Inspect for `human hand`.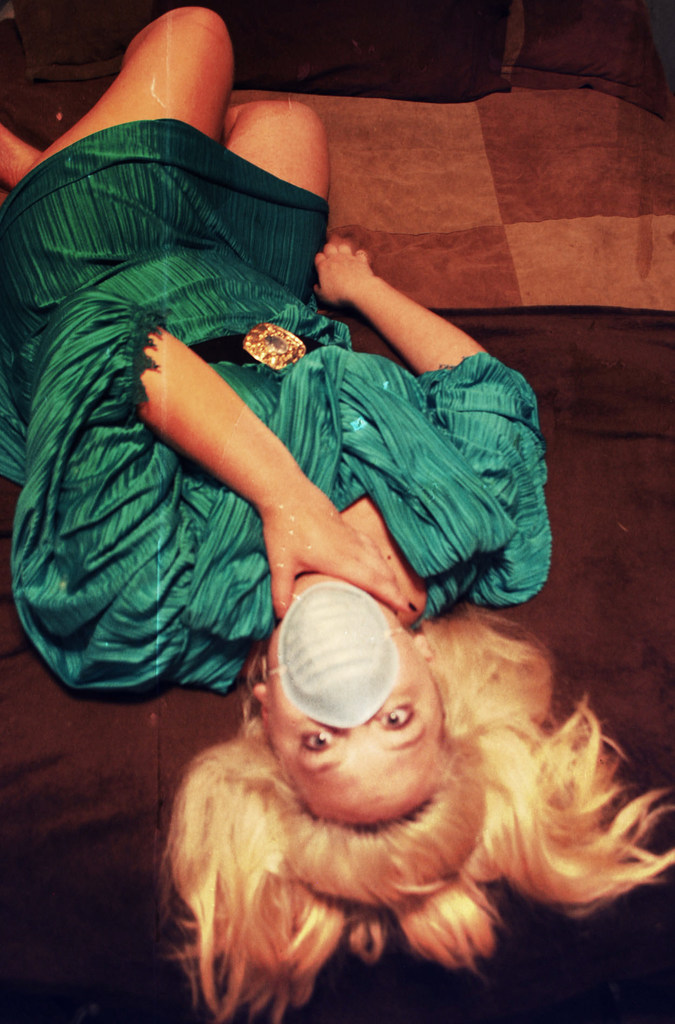
Inspection: box(313, 234, 496, 346).
